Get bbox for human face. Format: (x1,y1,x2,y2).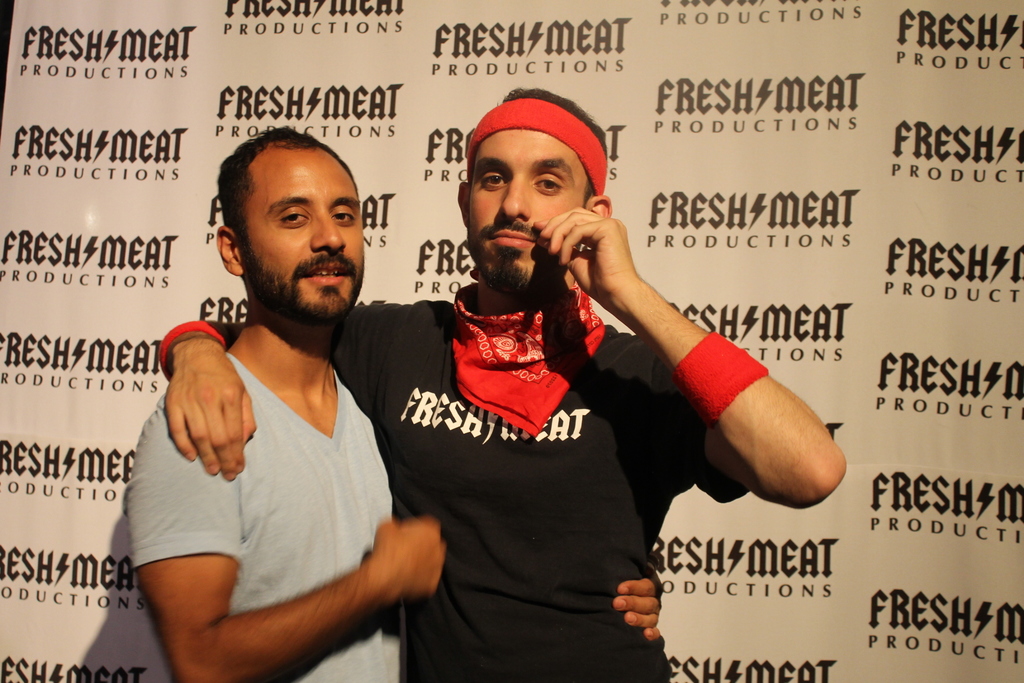
(468,130,594,297).
